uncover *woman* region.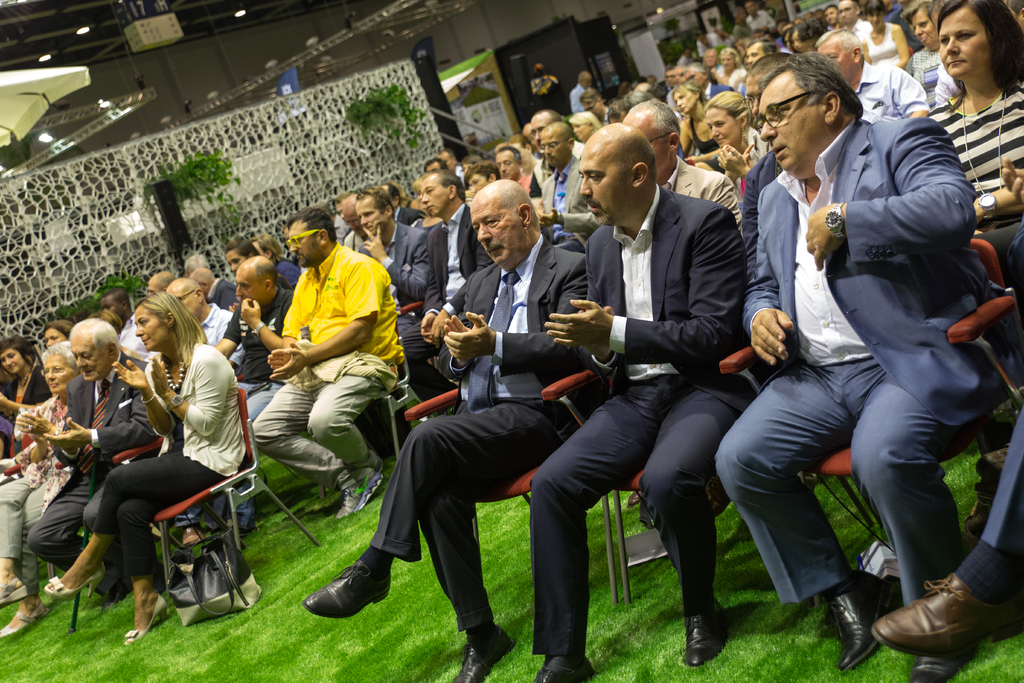
Uncovered: box=[703, 50, 753, 96].
